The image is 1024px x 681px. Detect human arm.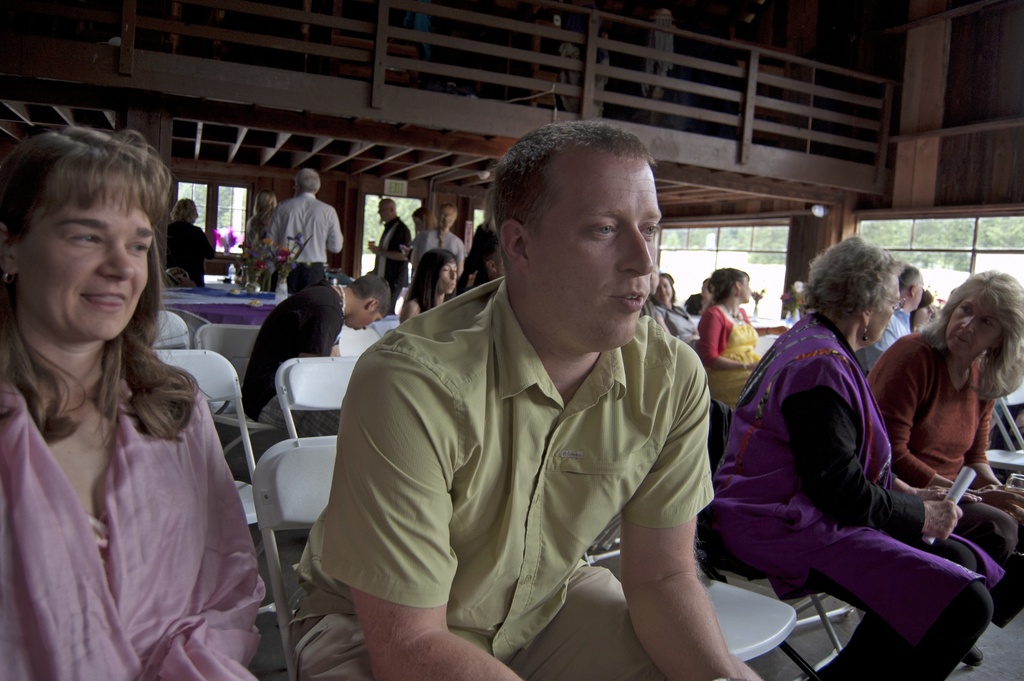
Detection: (324,211,346,254).
